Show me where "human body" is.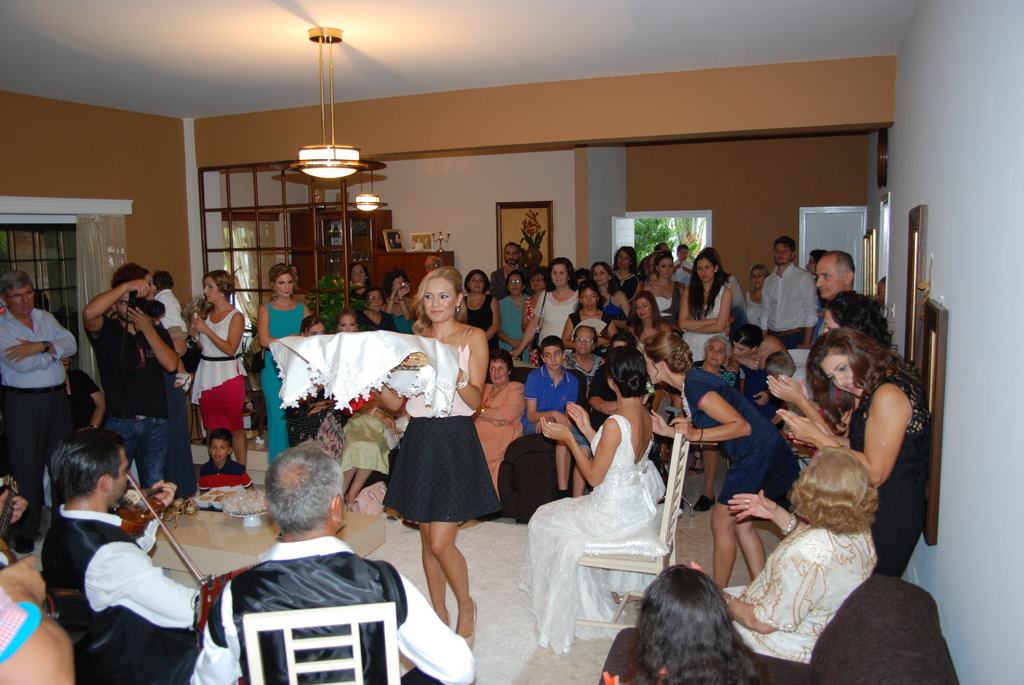
"human body" is at (191,258,252,468).
